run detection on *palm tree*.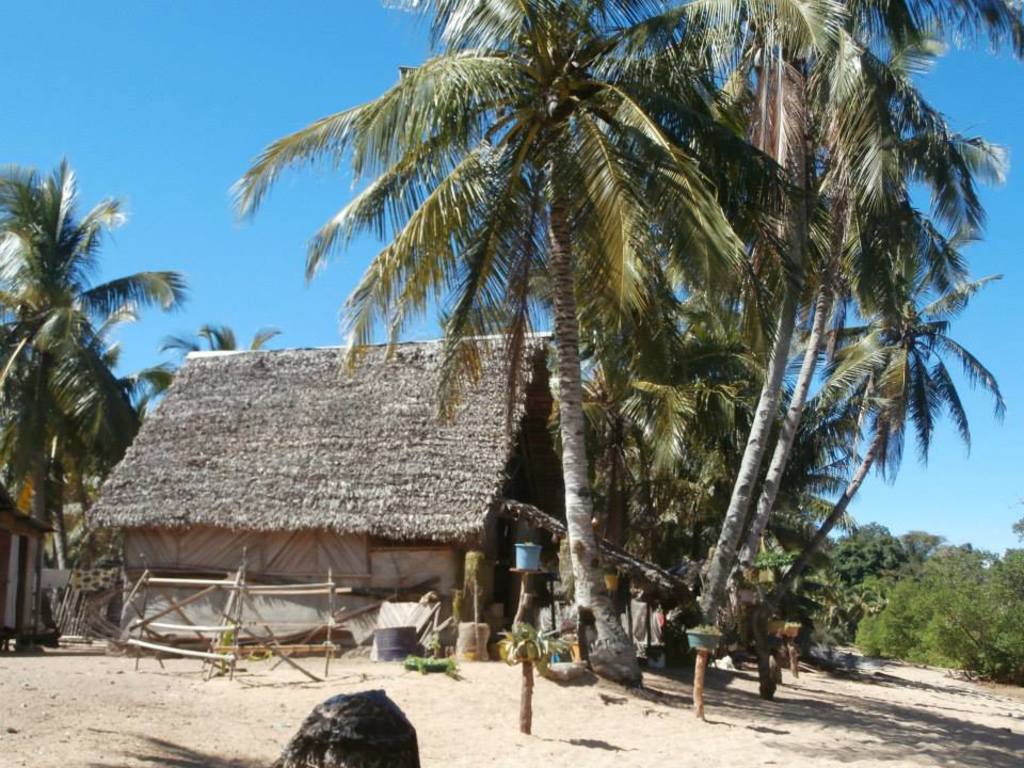
Result: detection(758, 131, 946, 577).
